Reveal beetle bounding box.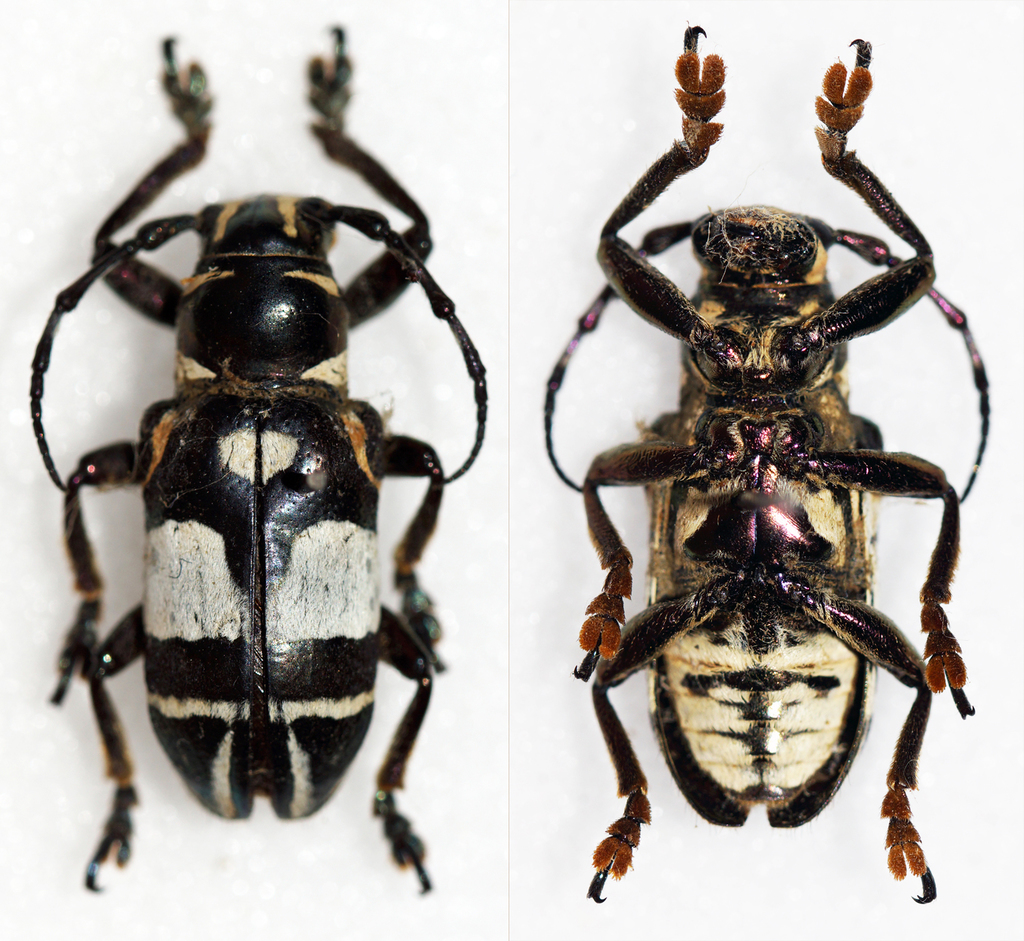
Revealed: box(10, 24, 485, 940).
